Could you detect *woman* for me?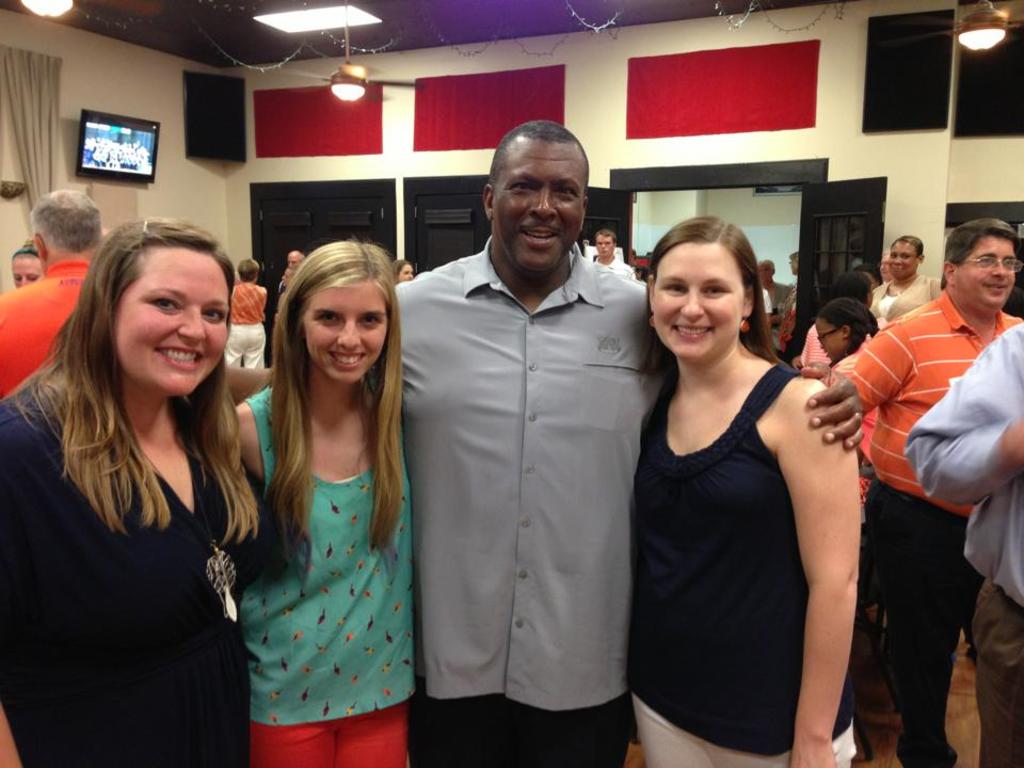
Detection result: l=0, t=212, r=259, b=767.
